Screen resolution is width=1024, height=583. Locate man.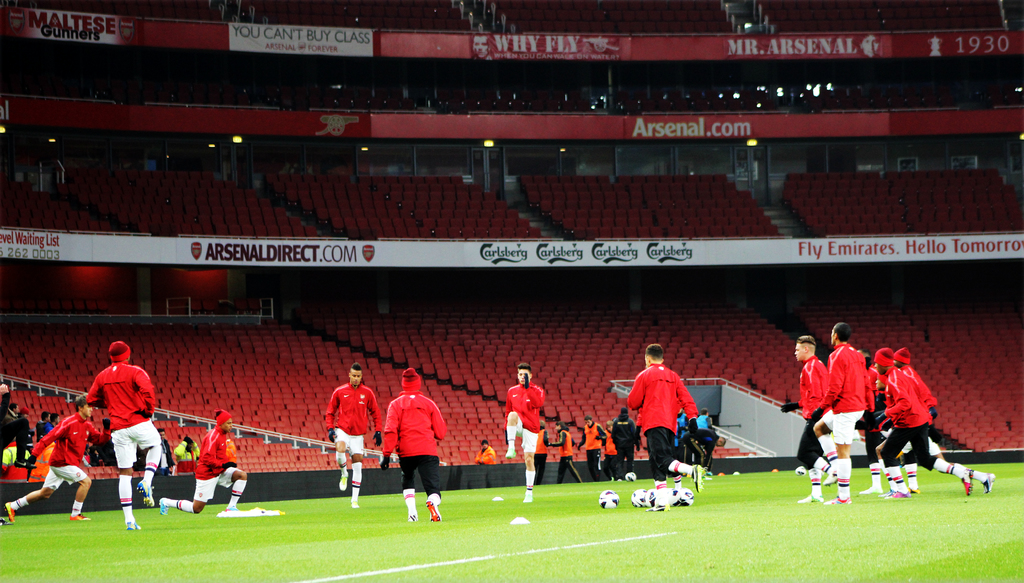
(x1=160, y1=404, x2=253, y2=513).
